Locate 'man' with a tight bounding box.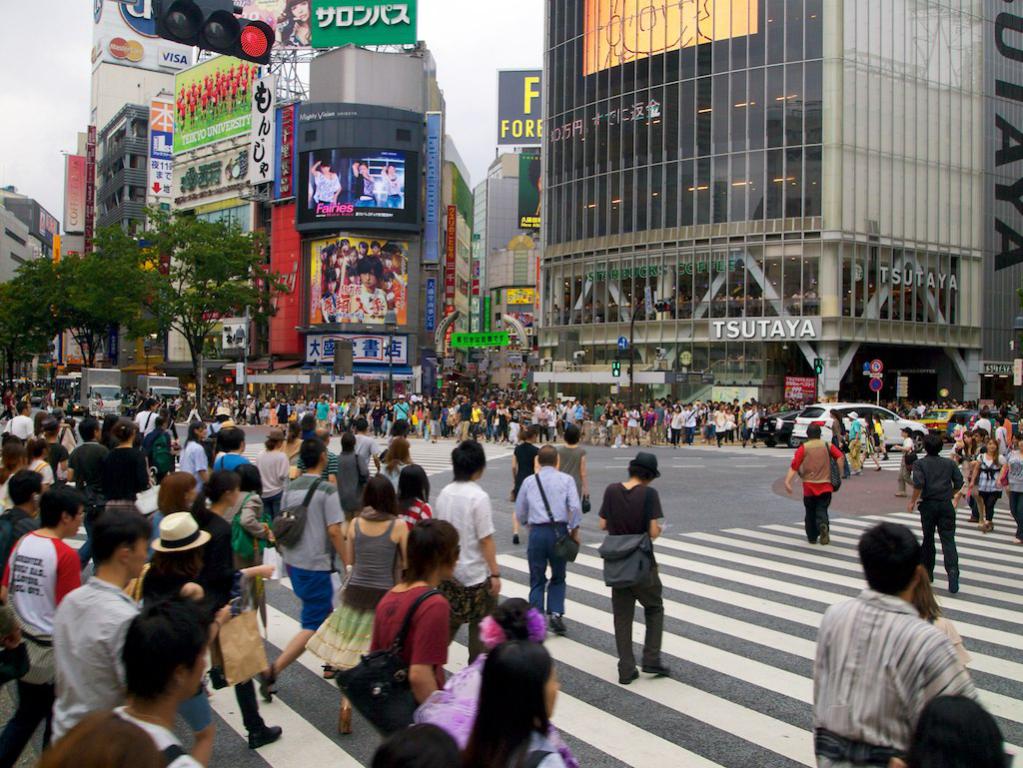
select_region(905, 431, 964, 593).
